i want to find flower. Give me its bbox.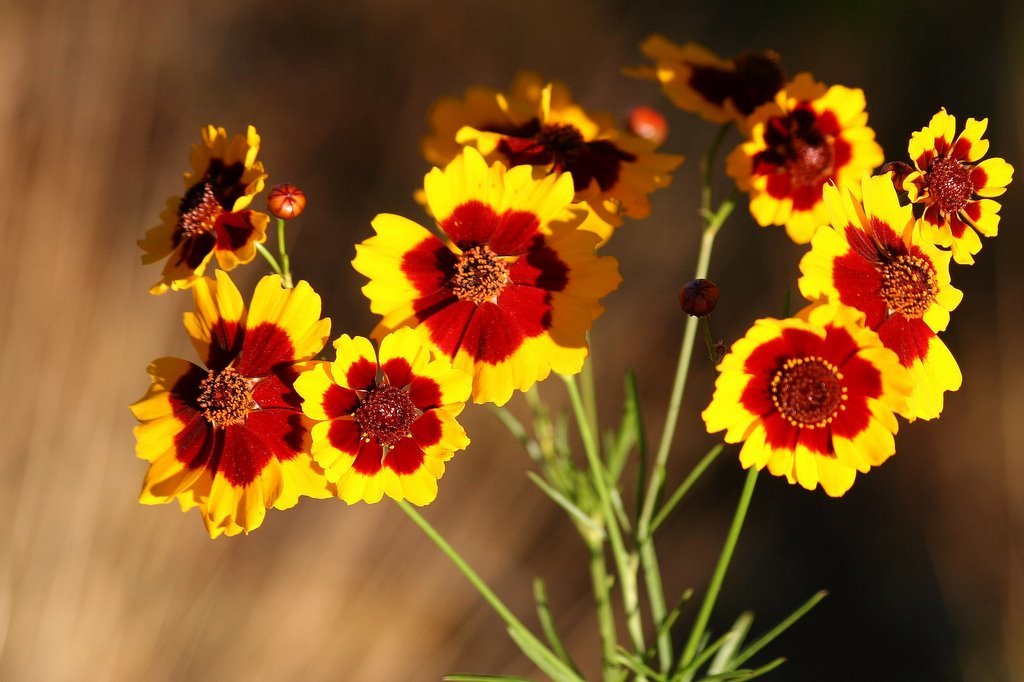
pyautogui.locateOnScreen(135, 271, 333, 540).
